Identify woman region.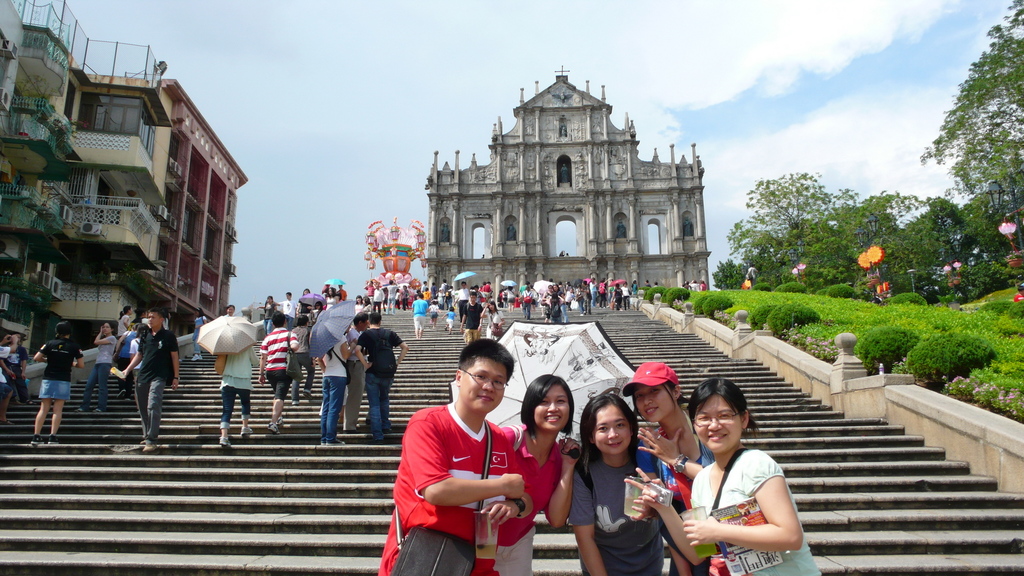
Region: [x1=362, y1=295, x2=372, y2=324].
